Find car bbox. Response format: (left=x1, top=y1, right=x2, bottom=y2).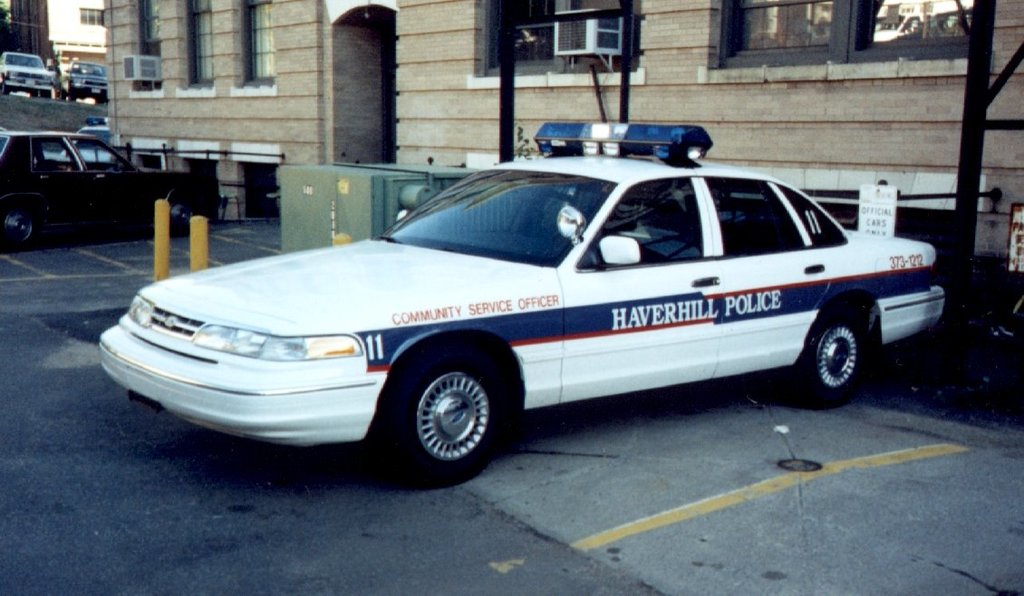
(left=0, top=128, right=198, bottom=255).
